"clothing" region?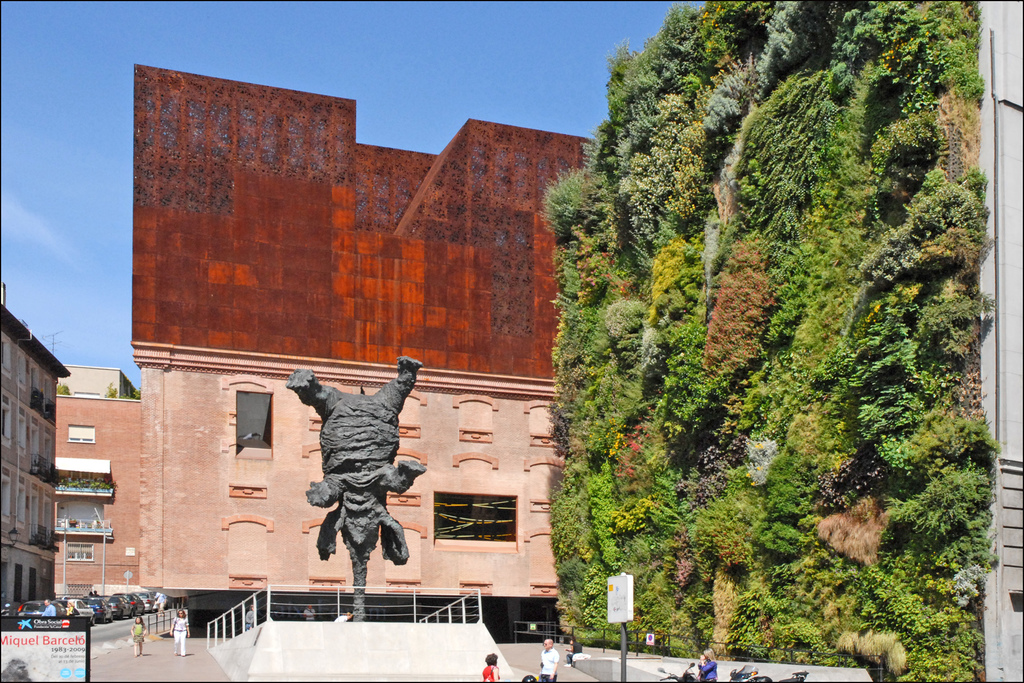
locate(305, 612, 316, 620)
